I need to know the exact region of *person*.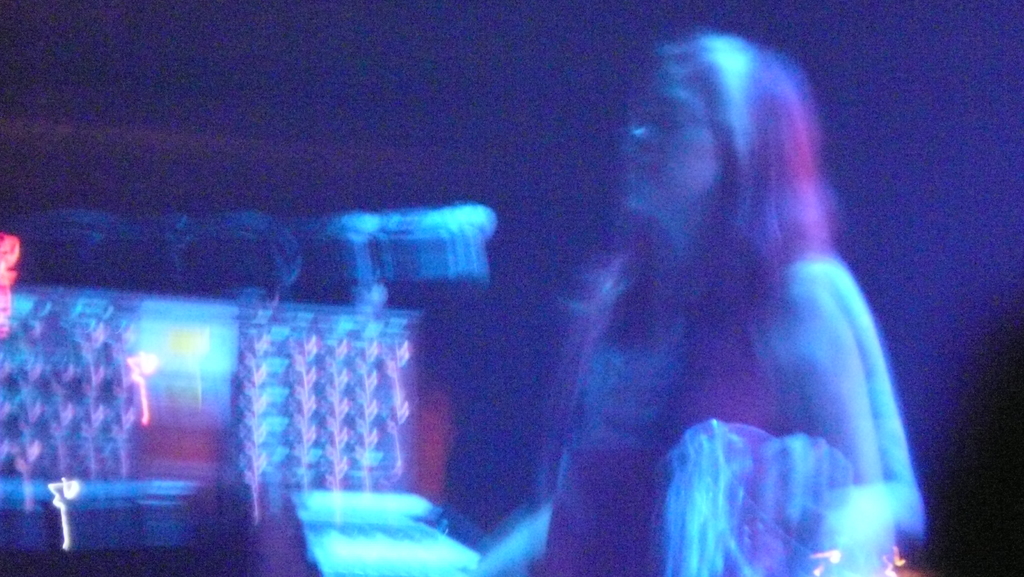
Region: region(476, 32, 932, 576).
